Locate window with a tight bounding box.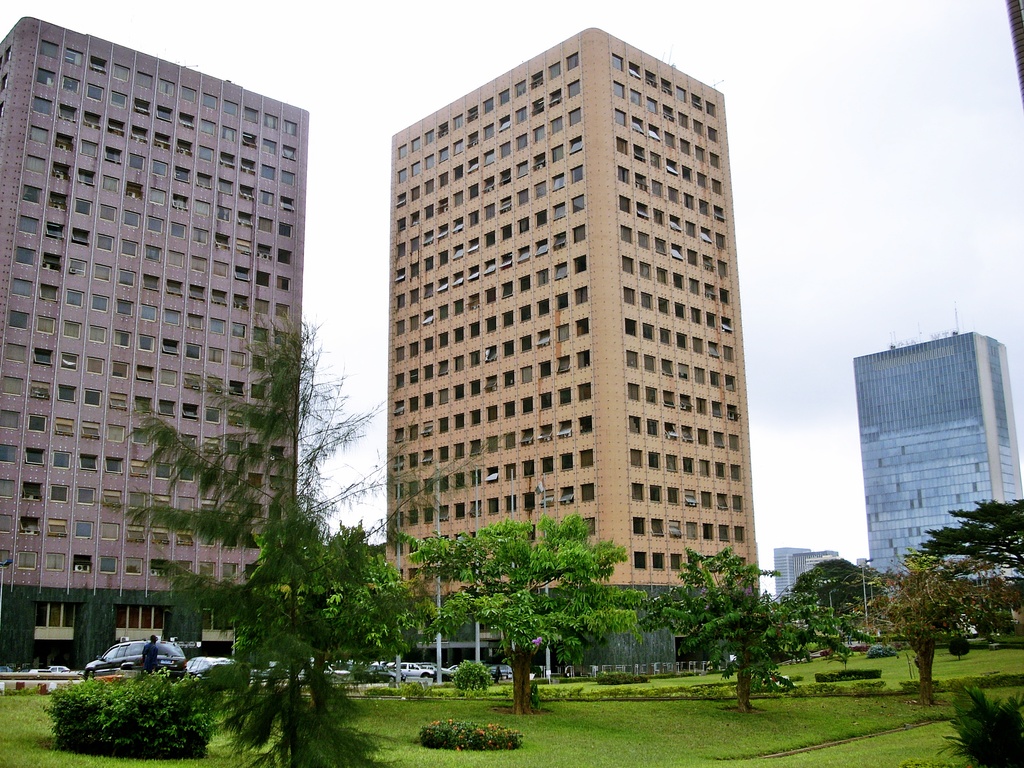
pyautogui.locateOnScreen(204, 409, 222, 423).
